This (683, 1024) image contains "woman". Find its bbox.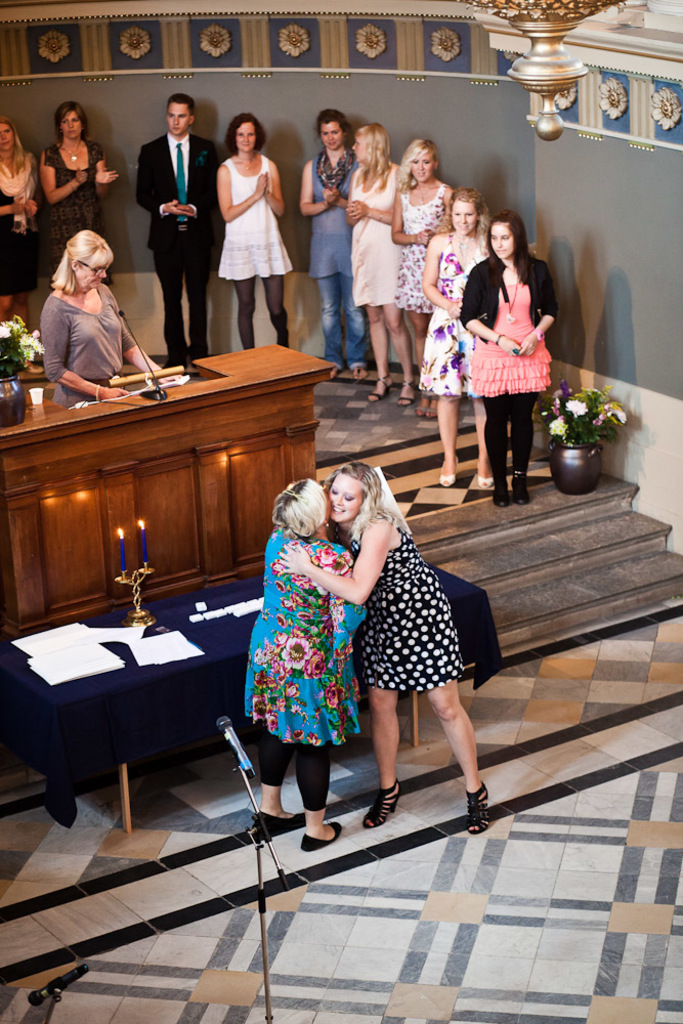
(left=394, top=142, right=455, bottom=416).
